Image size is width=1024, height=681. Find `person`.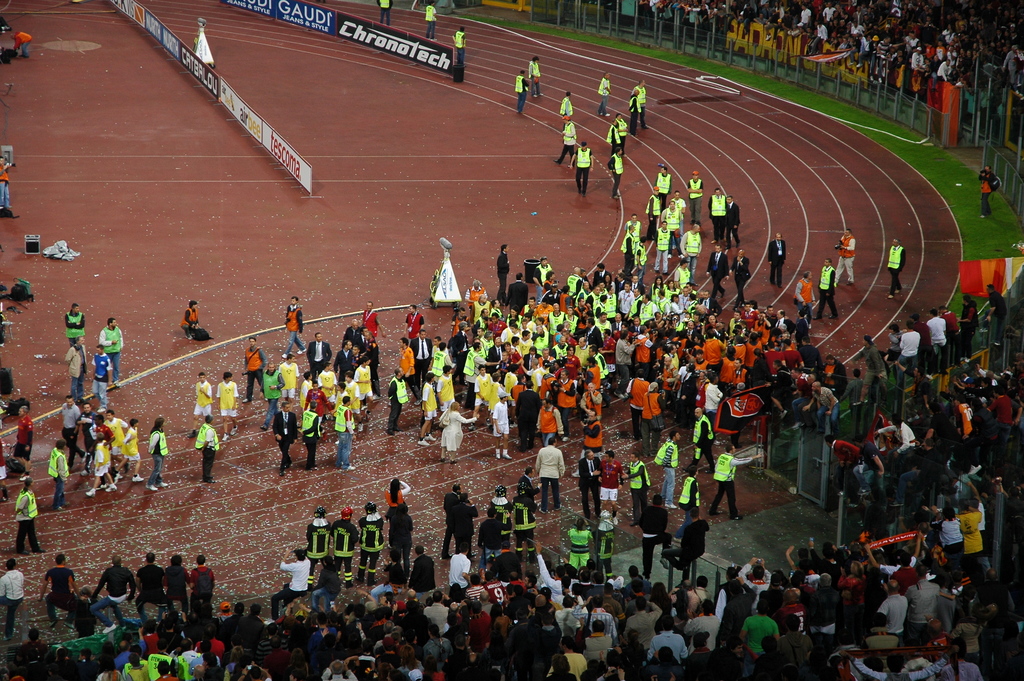
836:228:853:287.
